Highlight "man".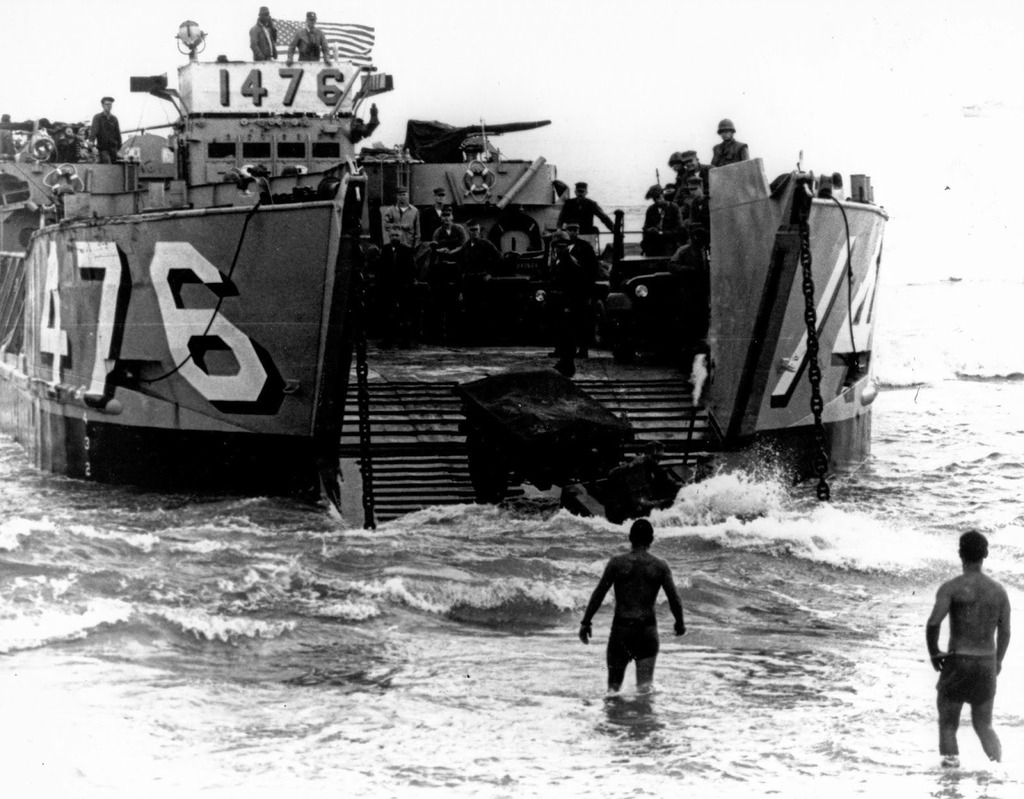
Highlighted region: 922 536 1023 754.
